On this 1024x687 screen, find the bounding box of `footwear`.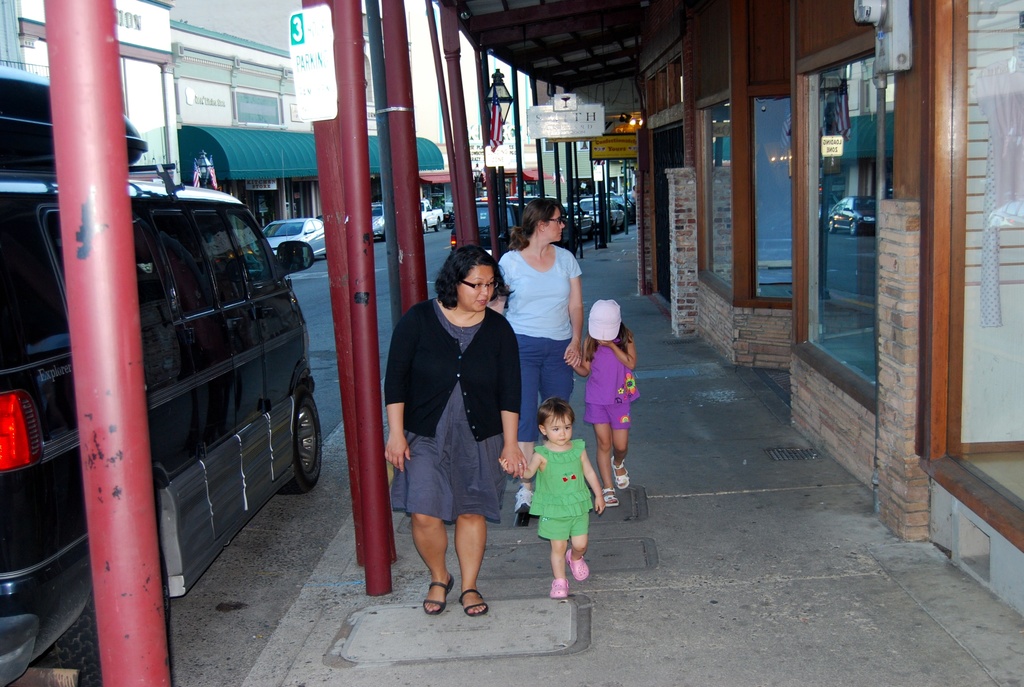
Bounding box: 422 573 453 615.
